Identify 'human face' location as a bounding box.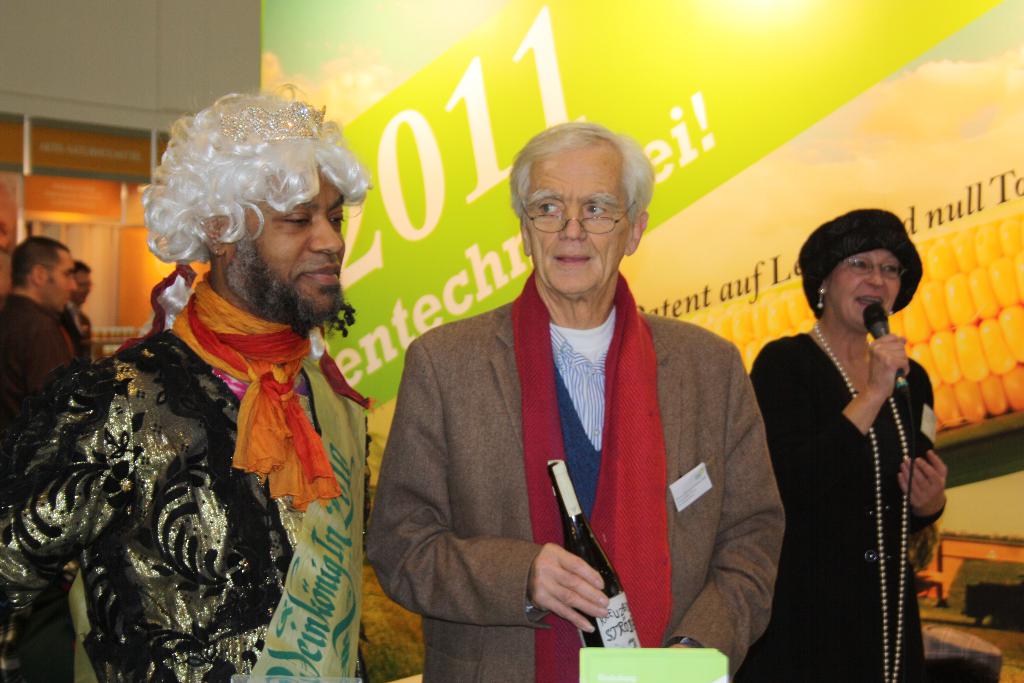
left=51, top=252, right=74, bottom=312.
